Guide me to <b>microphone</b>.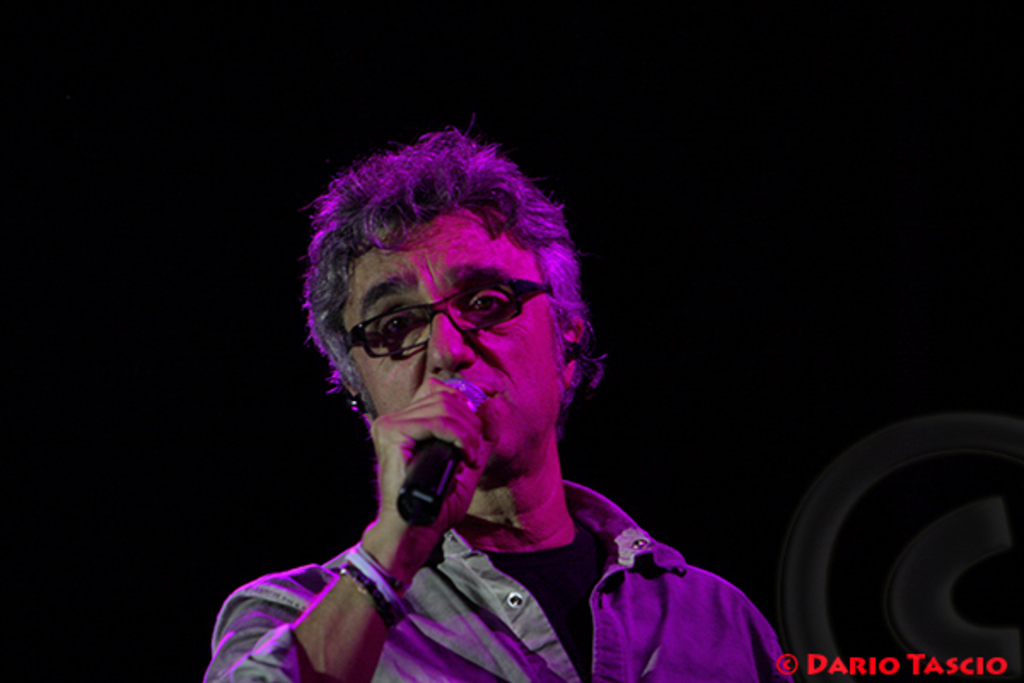
Guidance: bbox=[393, 396, 500, 562].
